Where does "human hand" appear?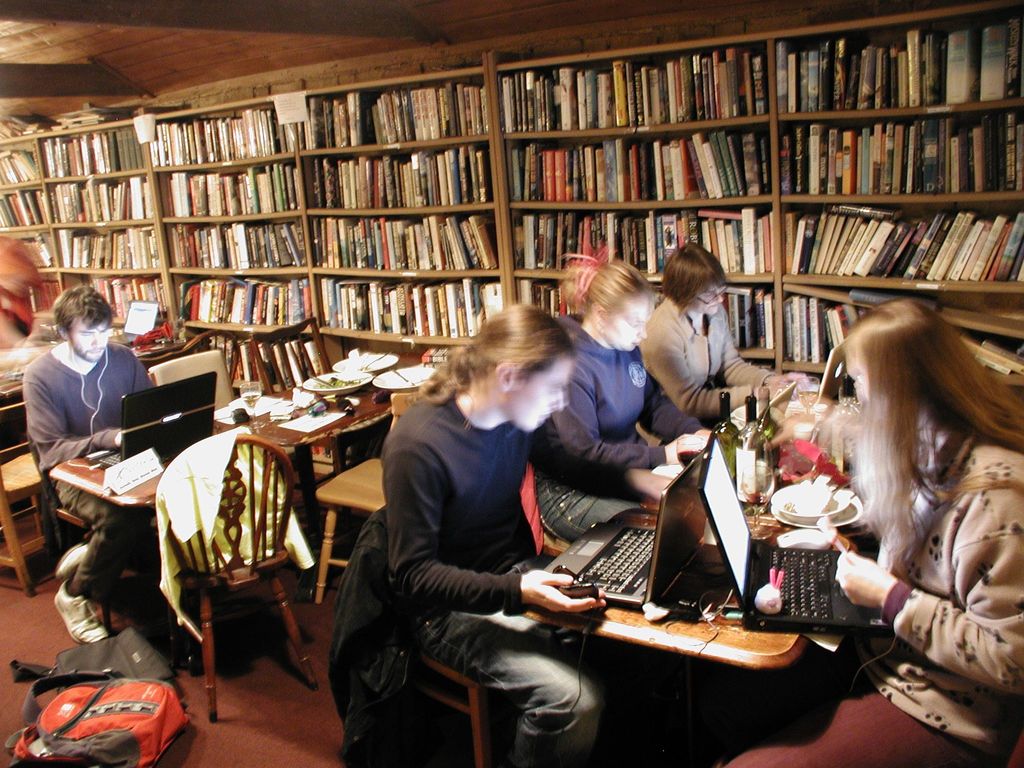
Appears at {"x1": 756, "y1": 381, "x2": 792, "y2": 403}.
